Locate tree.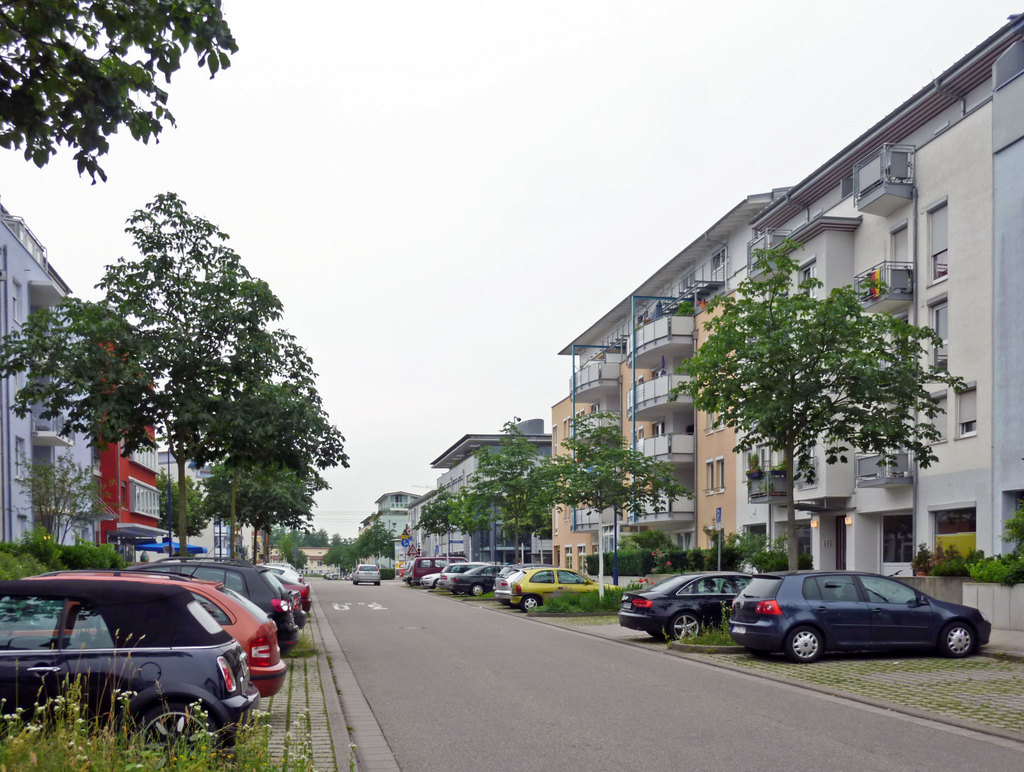
Bounding box: rect(413, 484, 461, 557).
